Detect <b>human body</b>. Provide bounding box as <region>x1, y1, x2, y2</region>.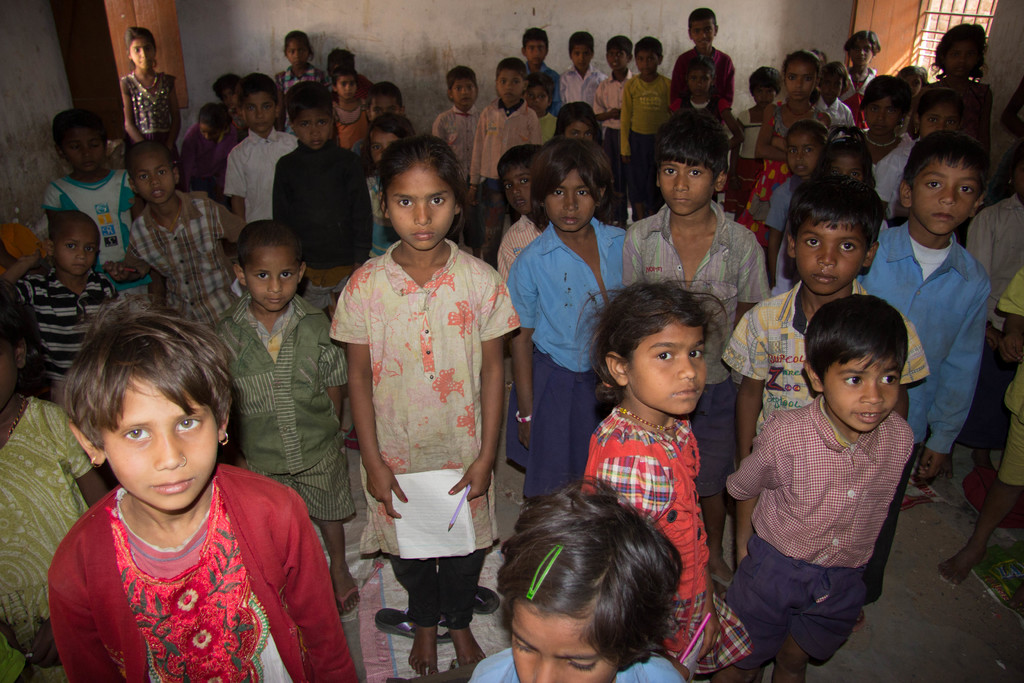
<region>328, 135, 522, 682</region>.
